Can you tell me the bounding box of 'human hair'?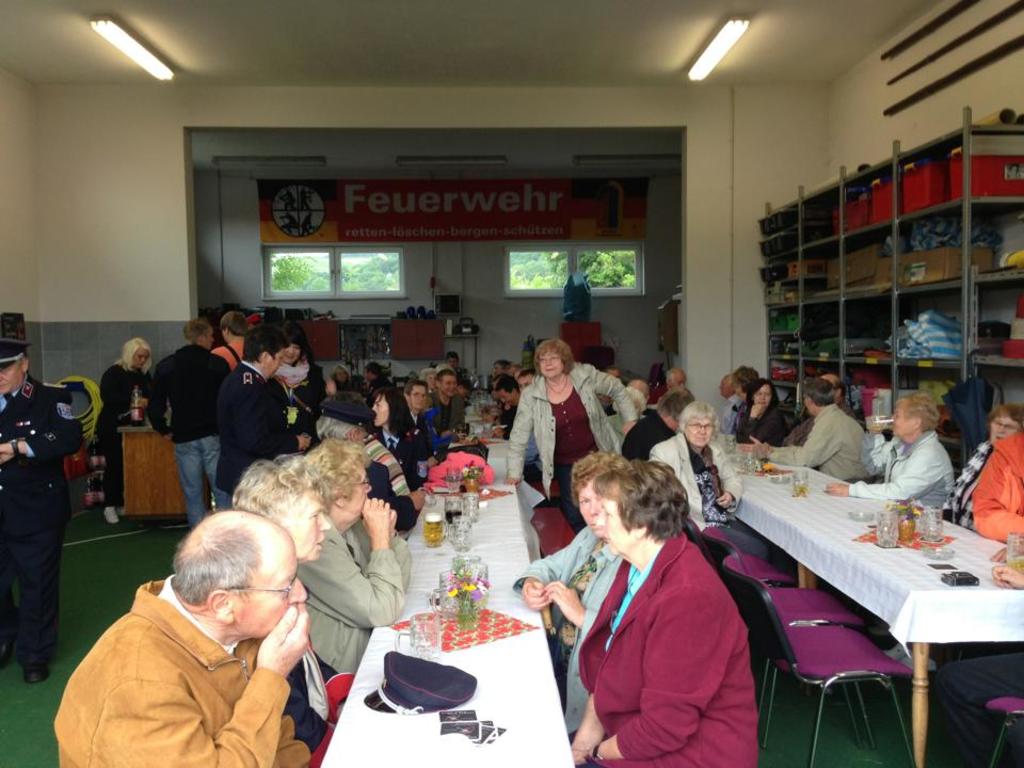
405, 373, 430, 418.
